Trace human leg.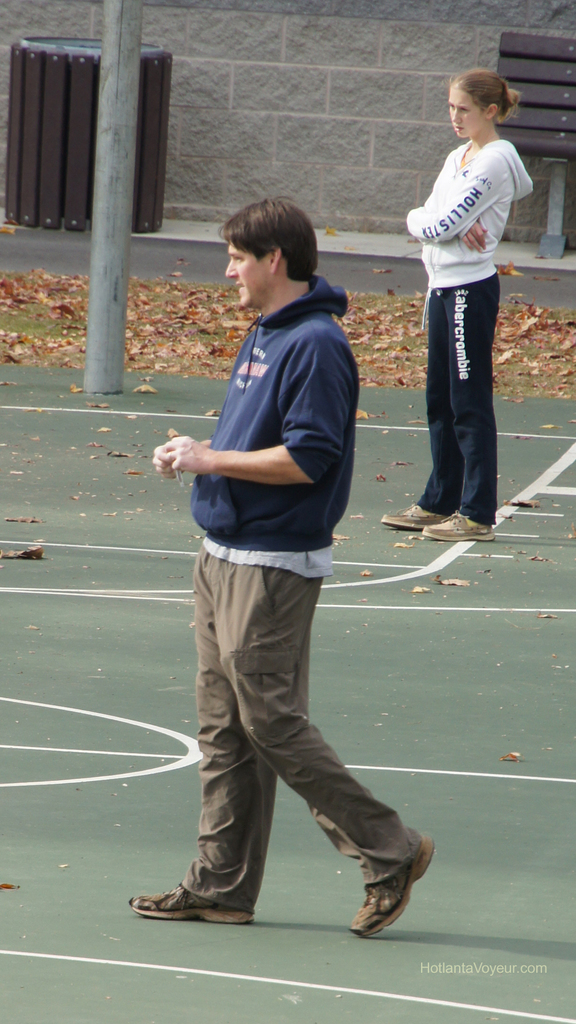
Traced to BBox(231, 580, 441, 937).
